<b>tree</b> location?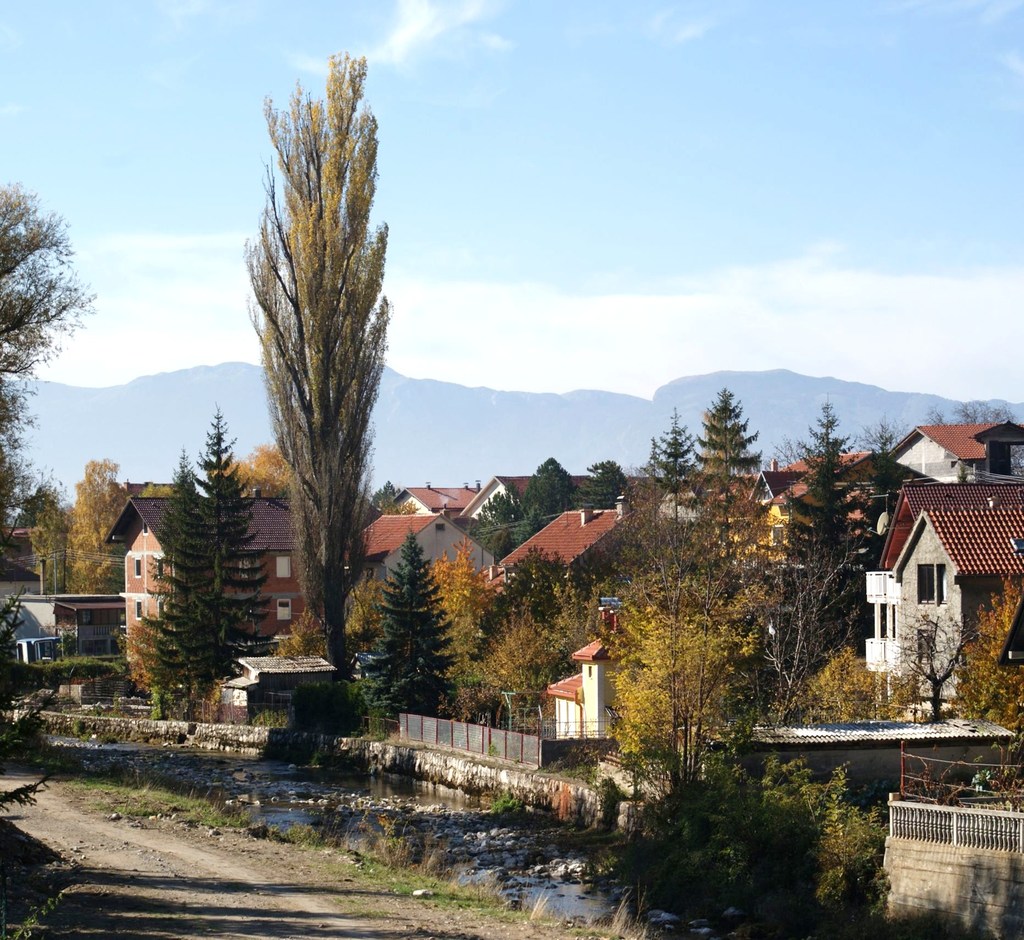
133:444:216:766
